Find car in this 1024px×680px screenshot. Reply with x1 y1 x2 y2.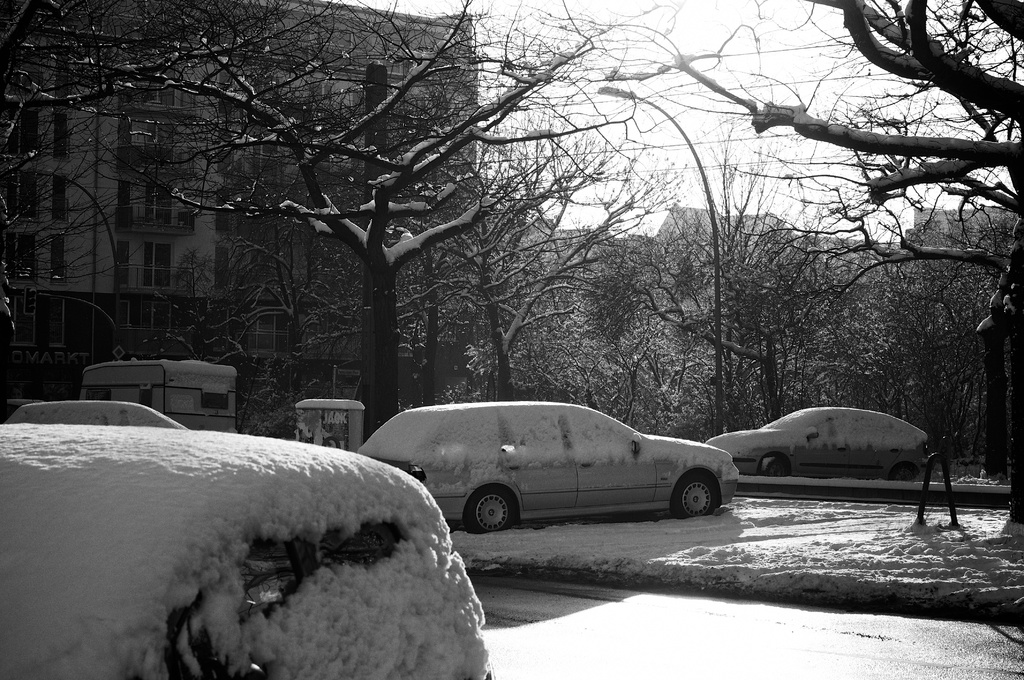
707 404 931 478.
